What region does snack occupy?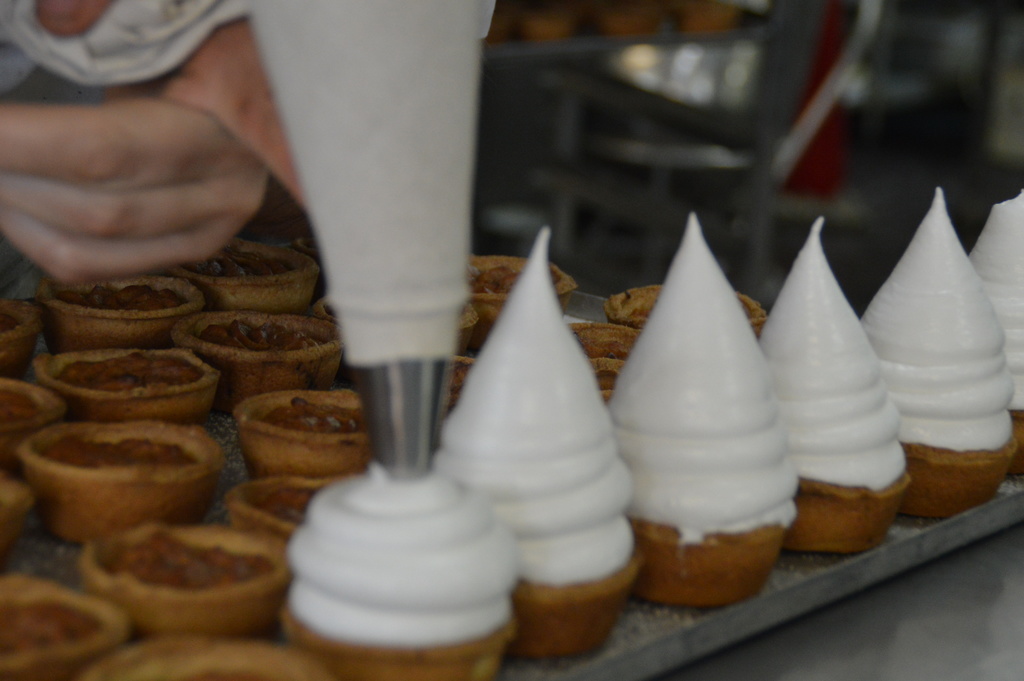
(0, 427, 241, 539).
